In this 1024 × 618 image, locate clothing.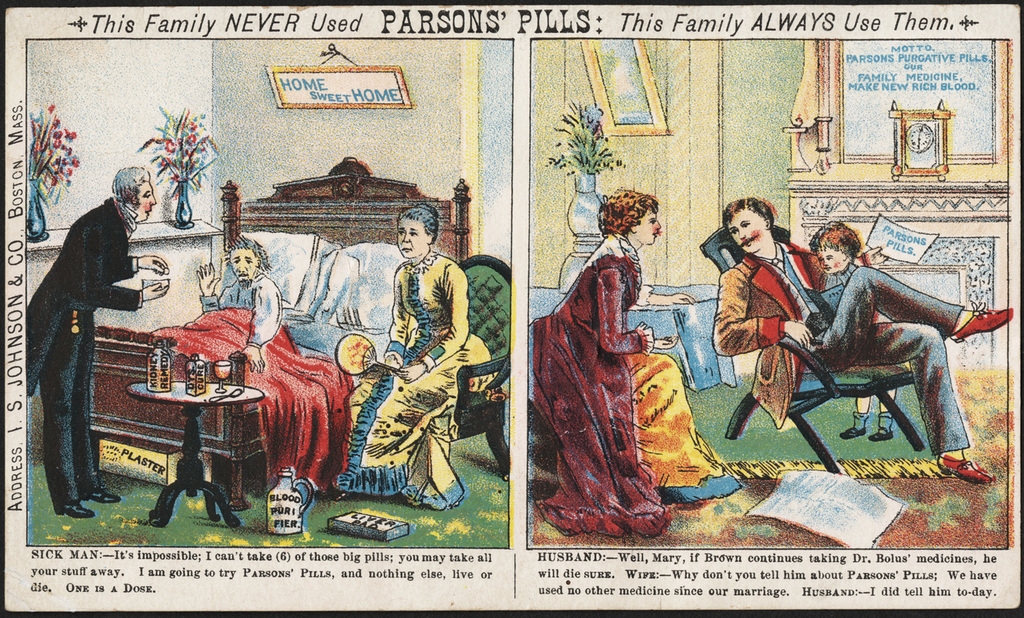
Bounding box: [left=21, top=197, right=142, bottom=511].
